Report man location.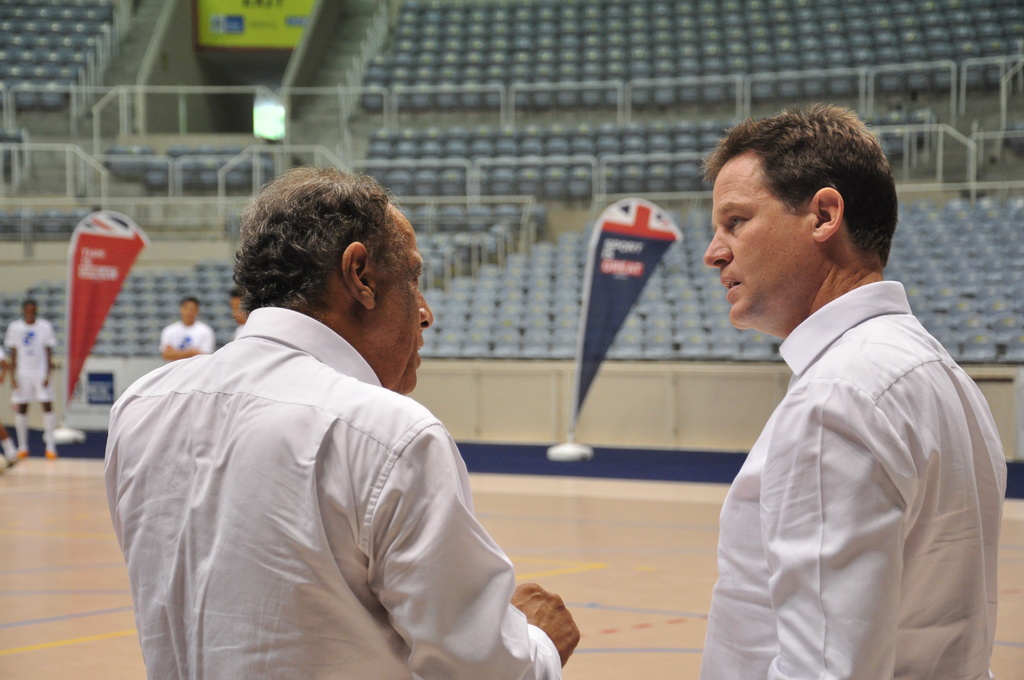
Report: l=104, t=162, r=584, b=679.
